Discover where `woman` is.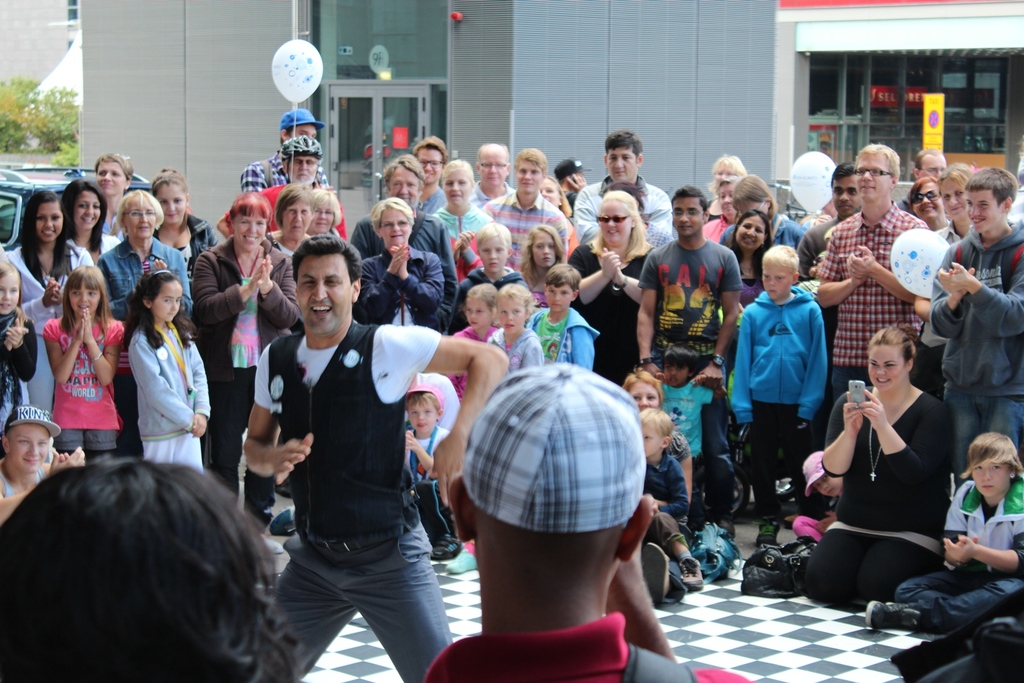
Discovered at 265/183/323/263.
